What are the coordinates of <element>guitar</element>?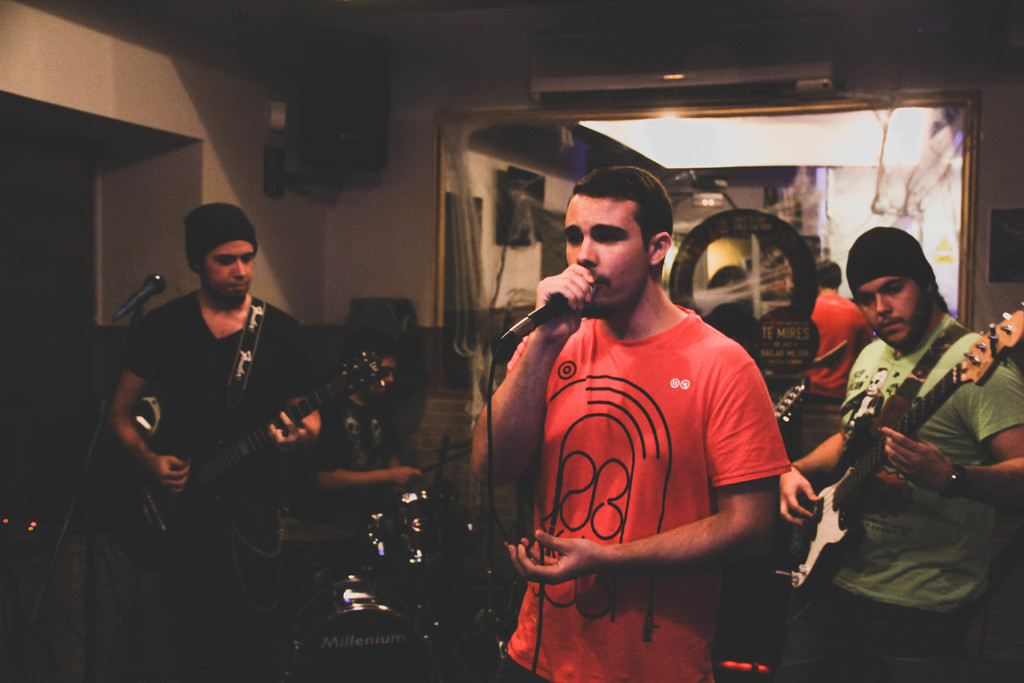
box(773, 297, 1023, 599).
